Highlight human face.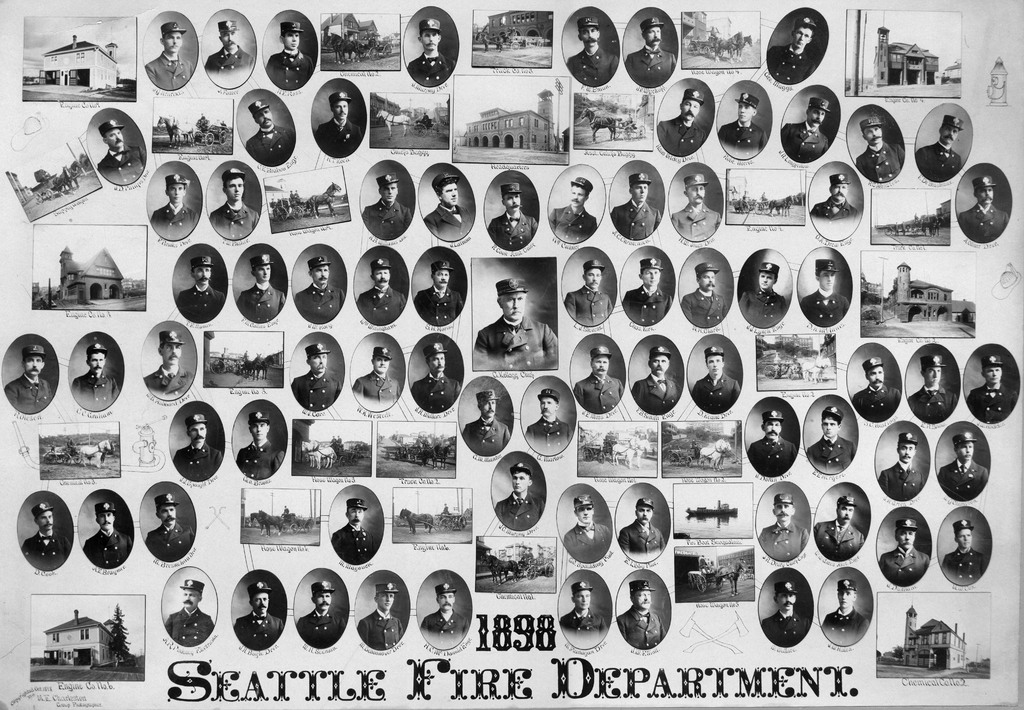
Highlighted region: 942 124 961 143.
